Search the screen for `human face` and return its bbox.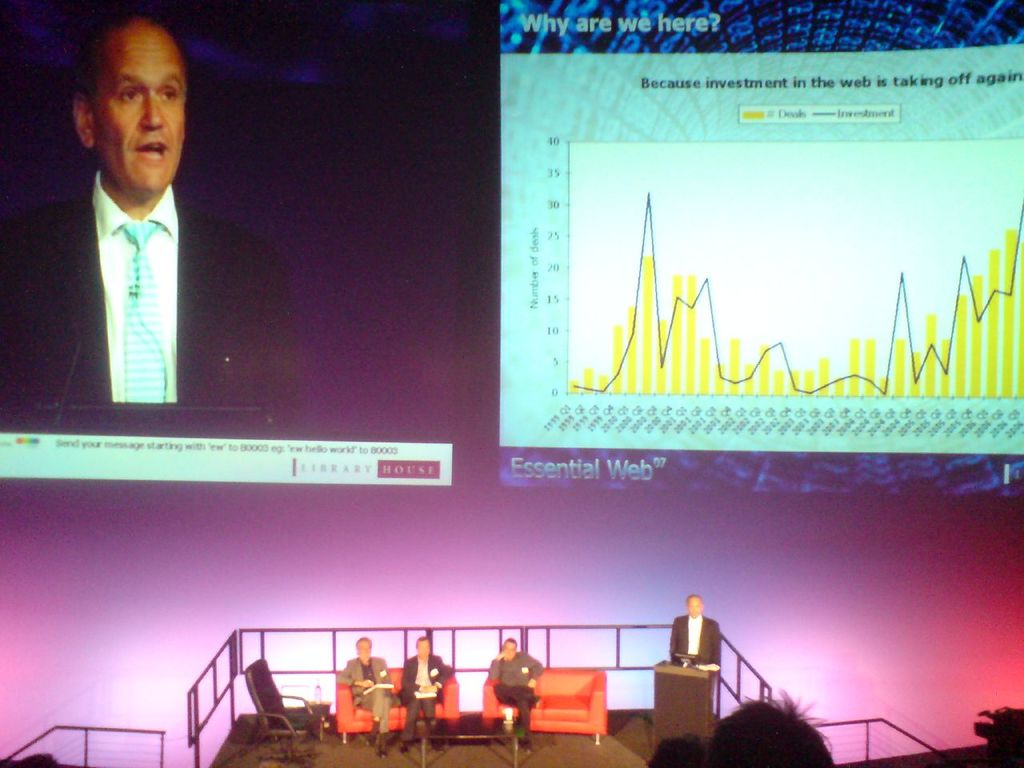
Found: [92,36,186,190].
